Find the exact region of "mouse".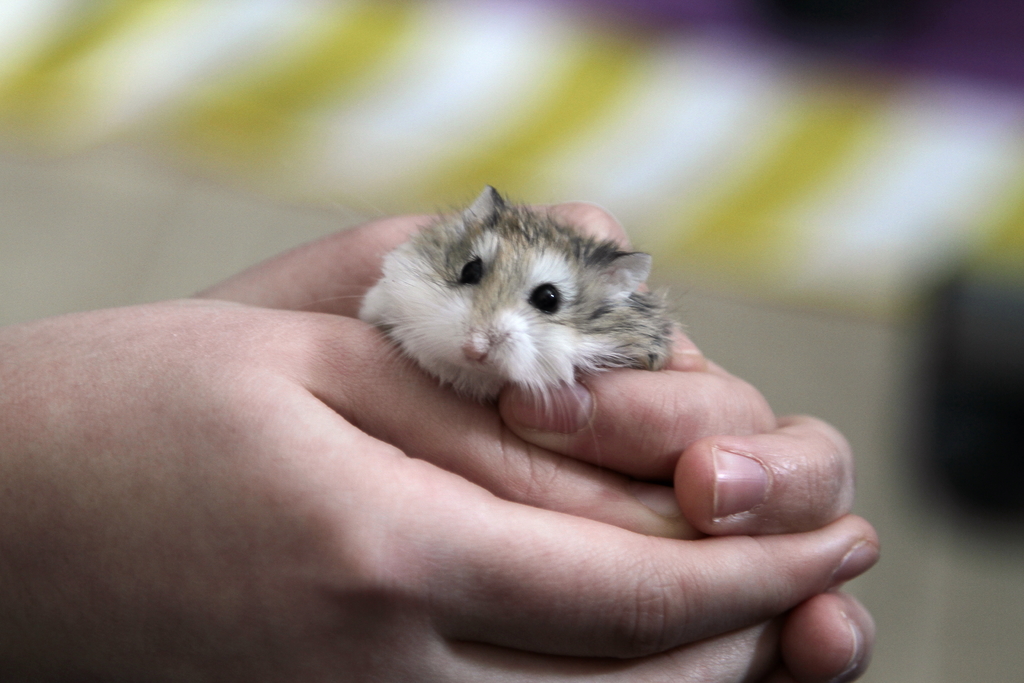
Exact region: 307,184,676,457.
